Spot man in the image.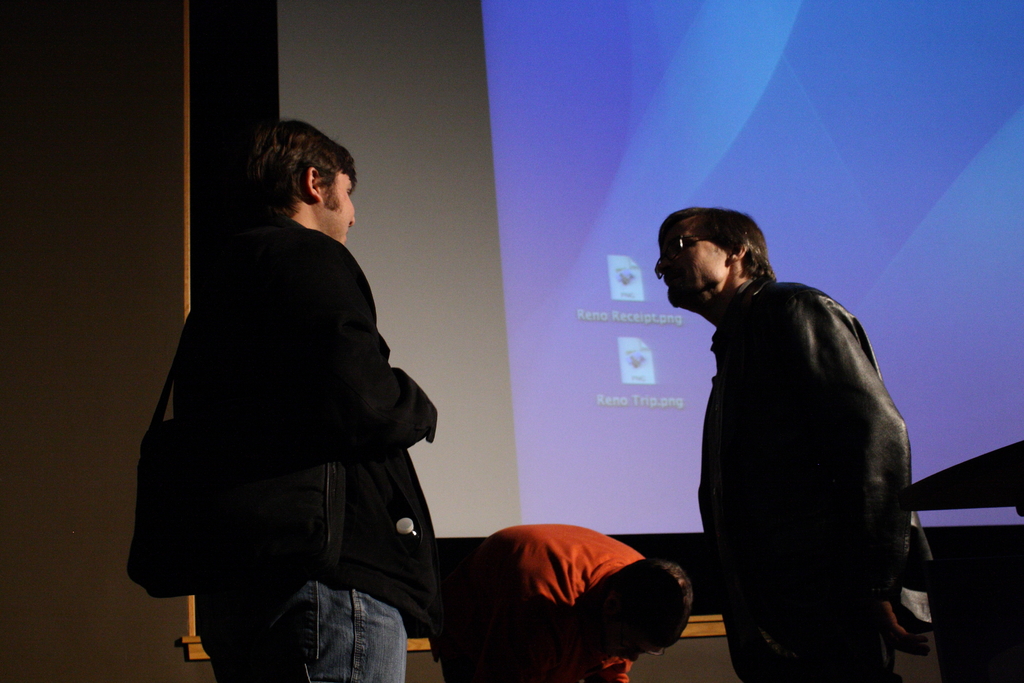
man found at region(445, 523, 689, 682).
